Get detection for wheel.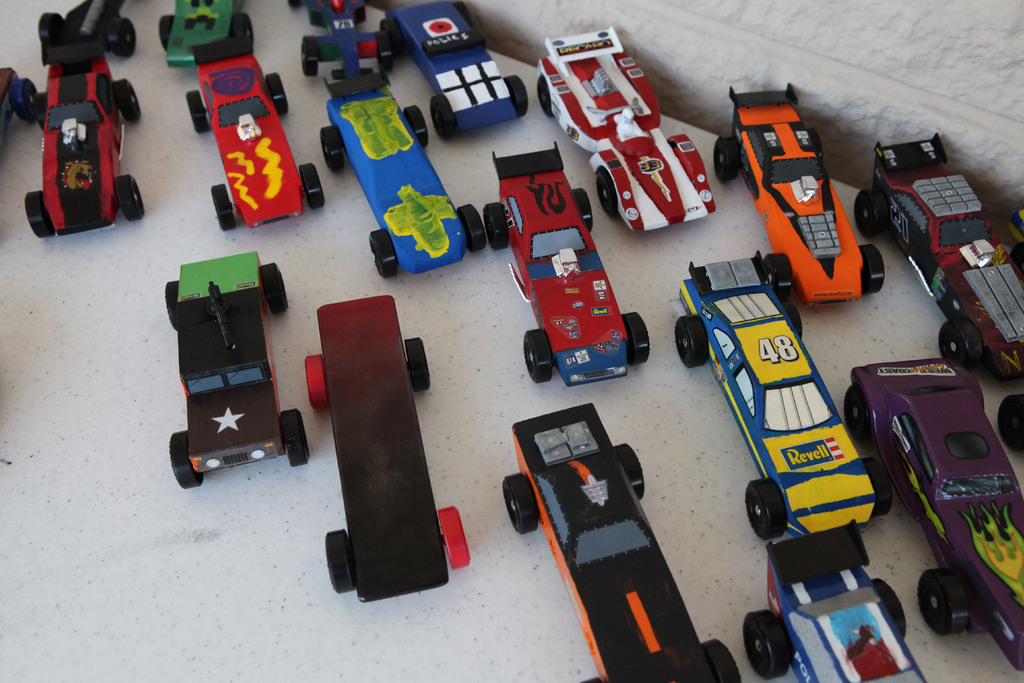
Detection: rect(264, 69, 292, 117).
